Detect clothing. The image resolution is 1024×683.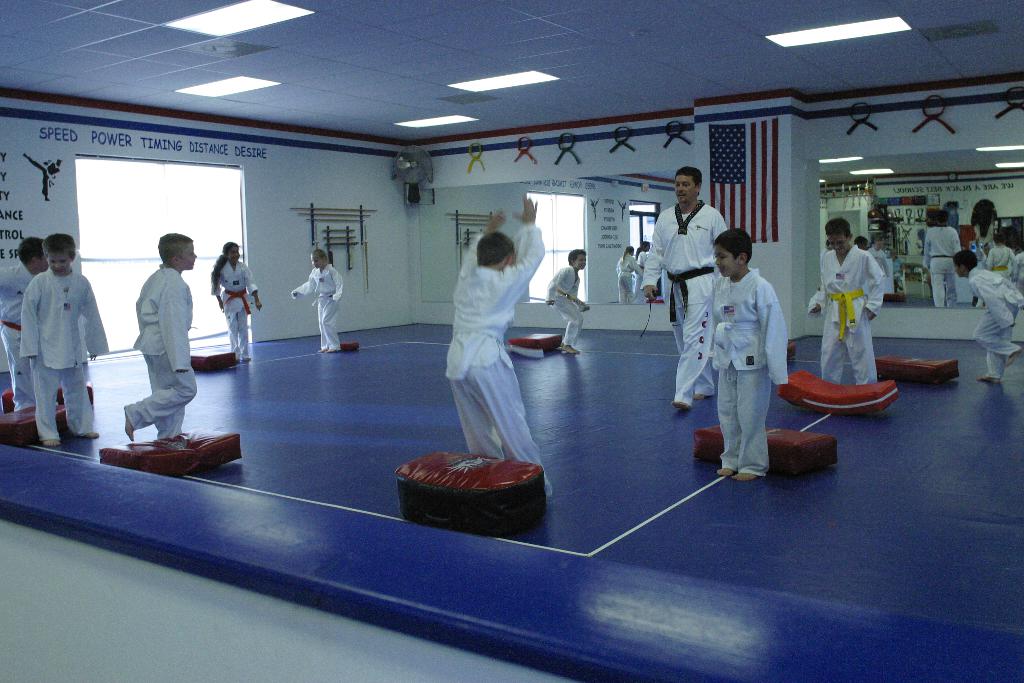
l=641, t=197, r=724, b=404.
